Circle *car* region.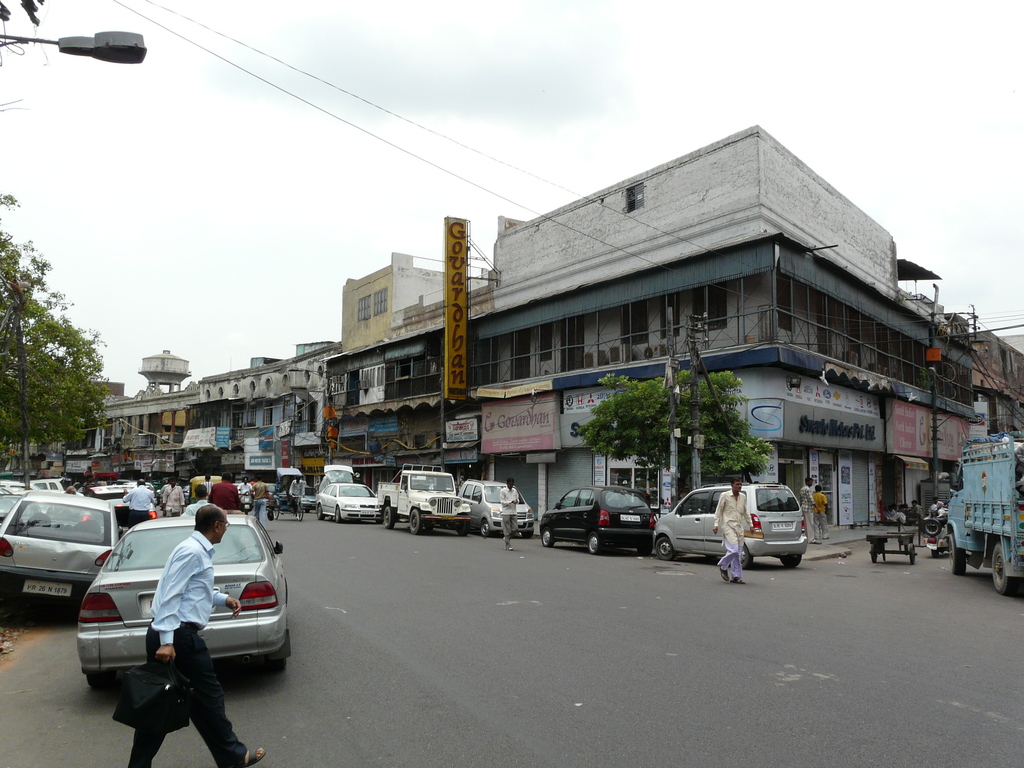
Region: rect(456, 477, 535, 534).
